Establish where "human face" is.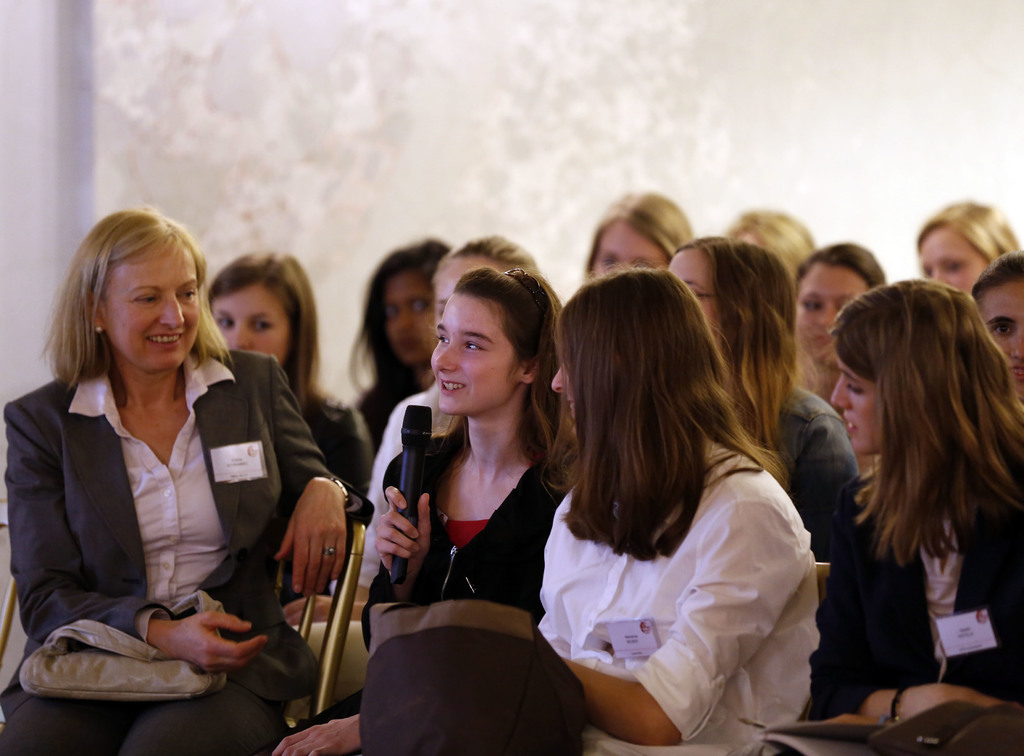
Established at crop(430, 296, 516, 414).
